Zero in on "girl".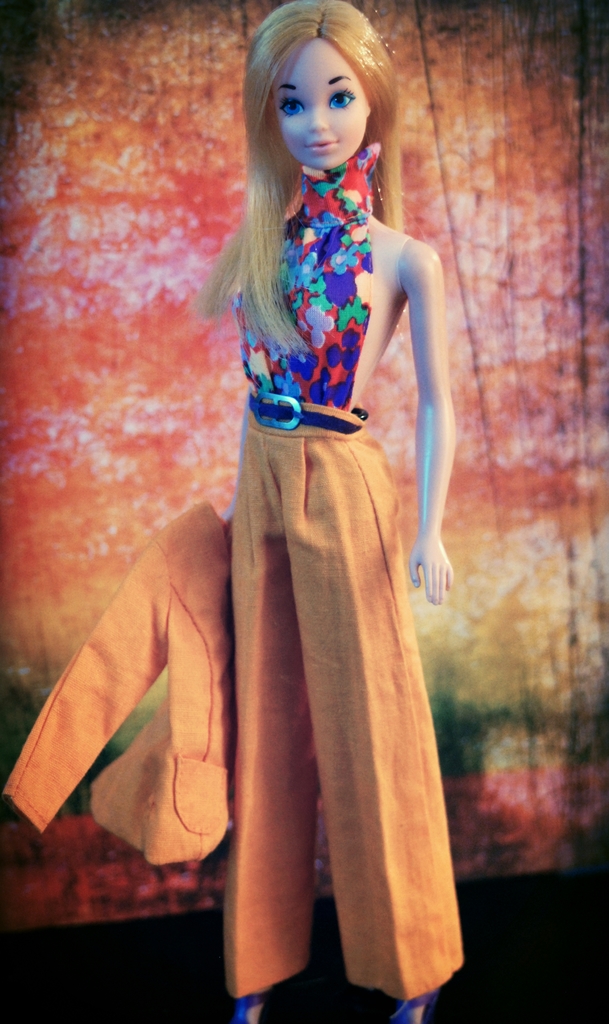
Zeroed in: [172, 0, 460, 1023].
